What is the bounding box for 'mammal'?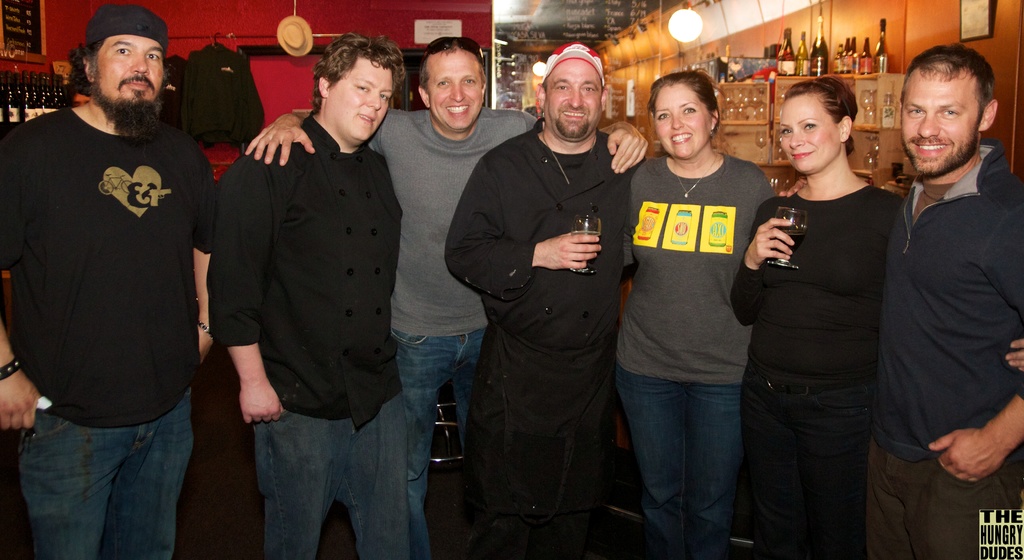
620 61 776 559.
